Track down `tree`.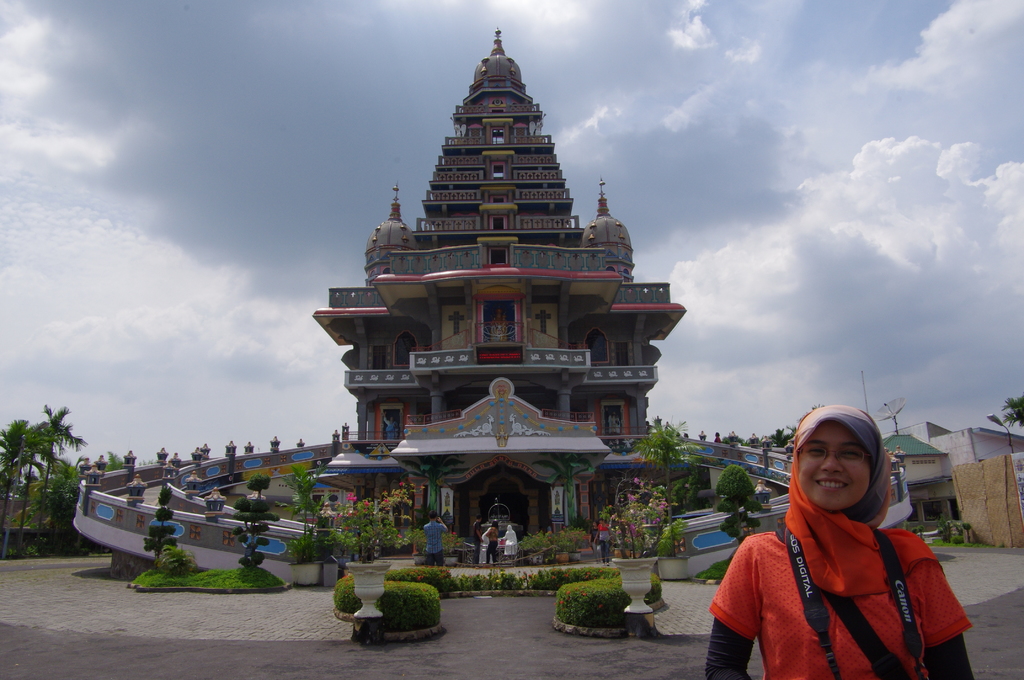
Tracked to bbox=[102, 443, 120, 476].
